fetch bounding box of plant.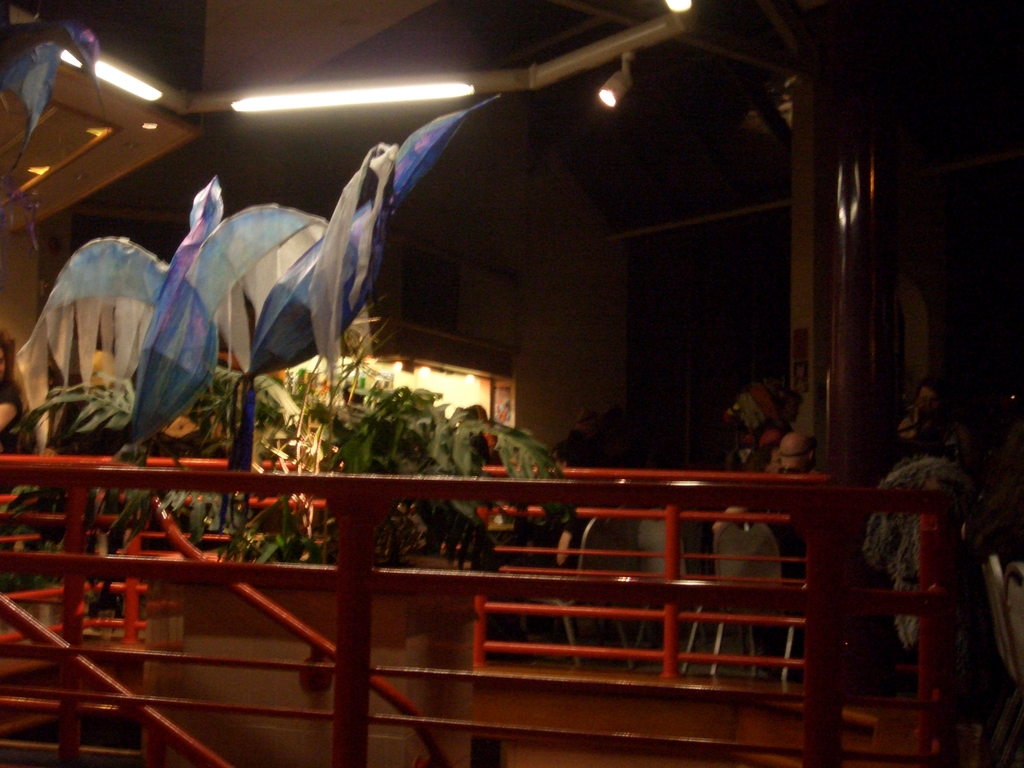
Bbox: (left=0, top=365, right=323, bottom=614).
